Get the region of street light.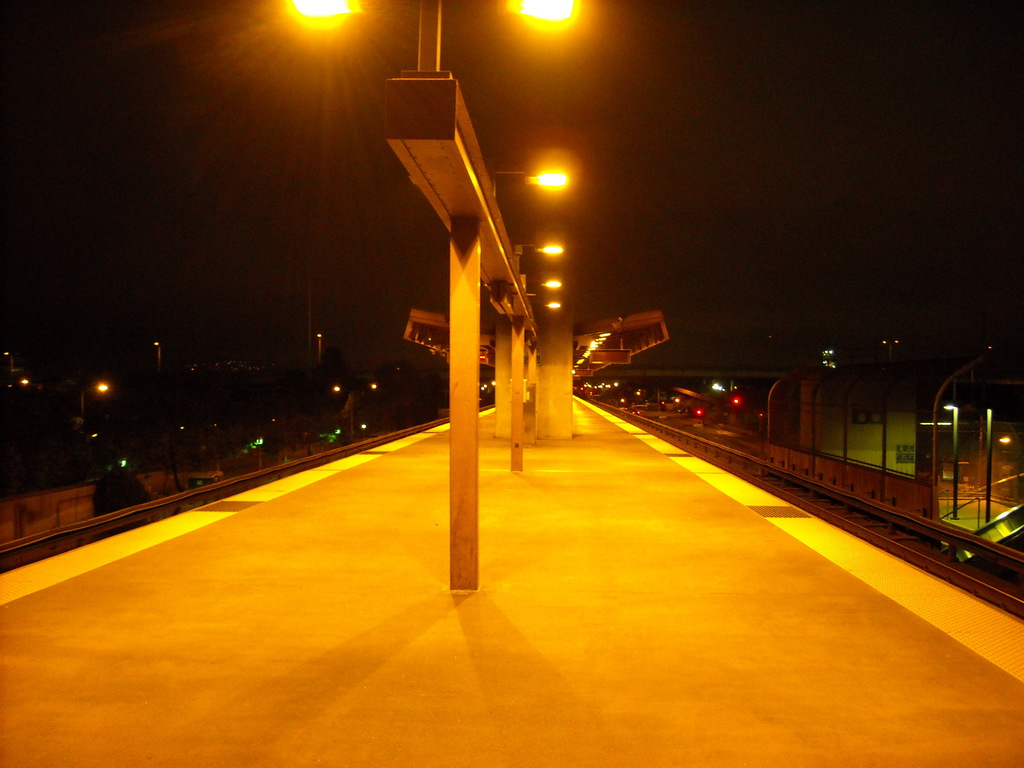
l=932, t=403, r=961, b=517.
